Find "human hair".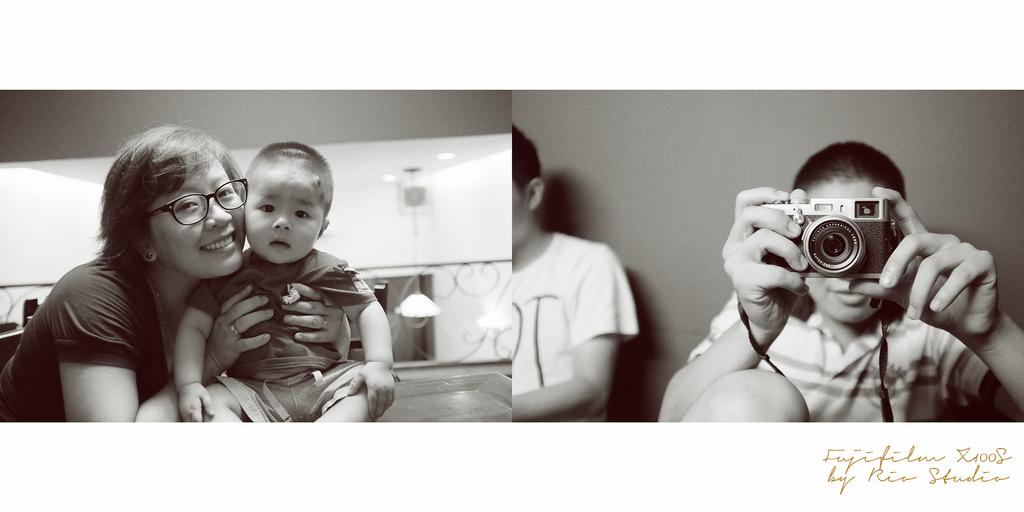
[510,124,538,195].
